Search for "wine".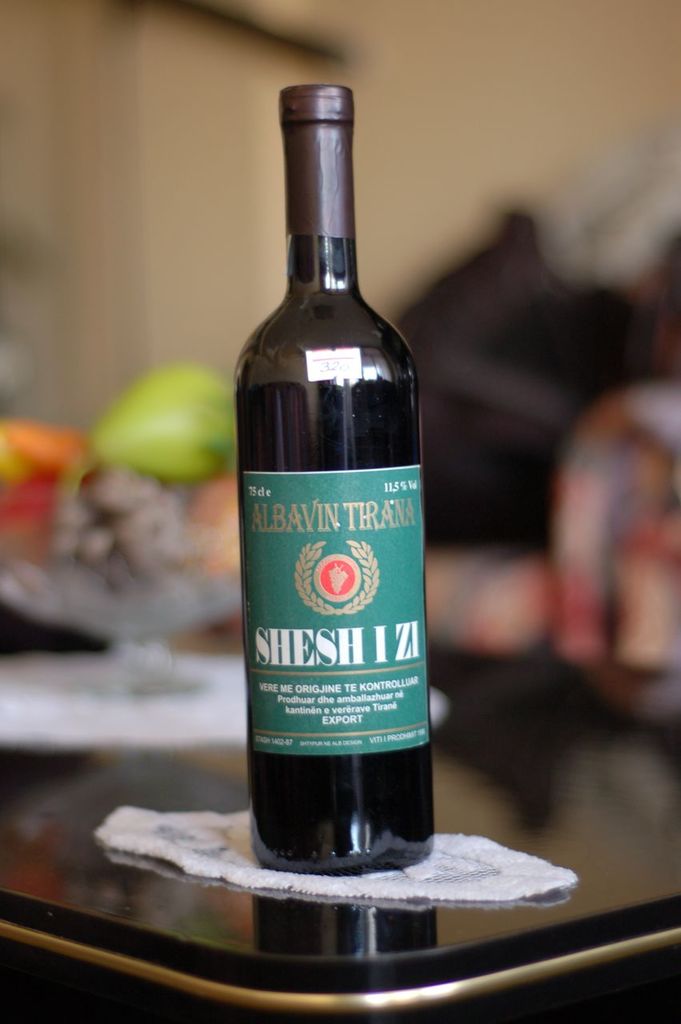
Found at BBox(210, 31, 460, 910).
